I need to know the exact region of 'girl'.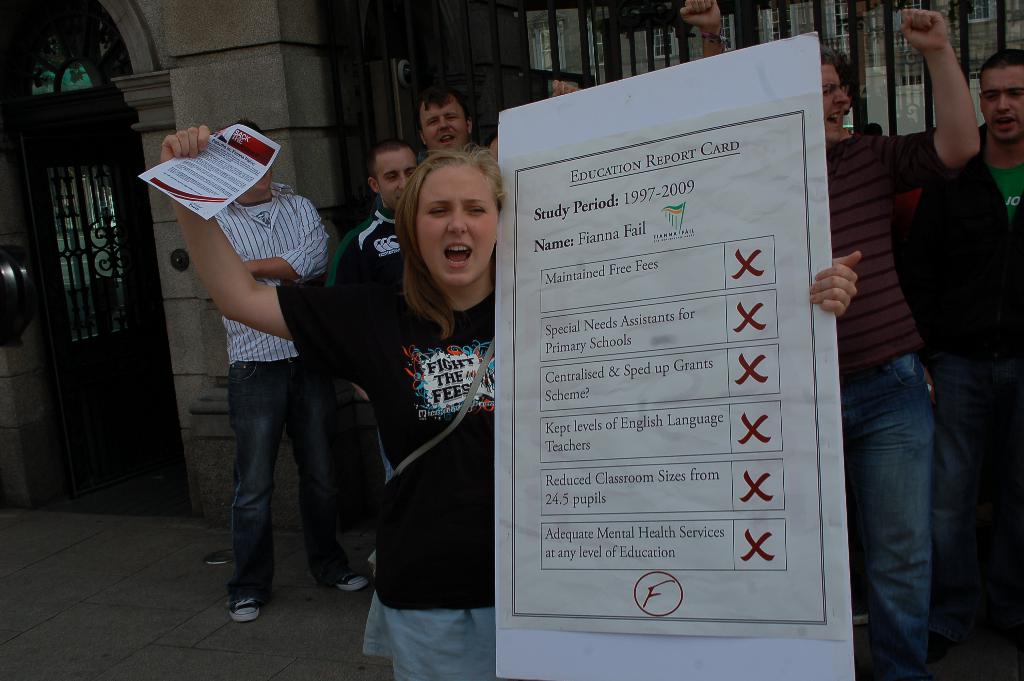
Region: rect(163, 126, 862, 680).
